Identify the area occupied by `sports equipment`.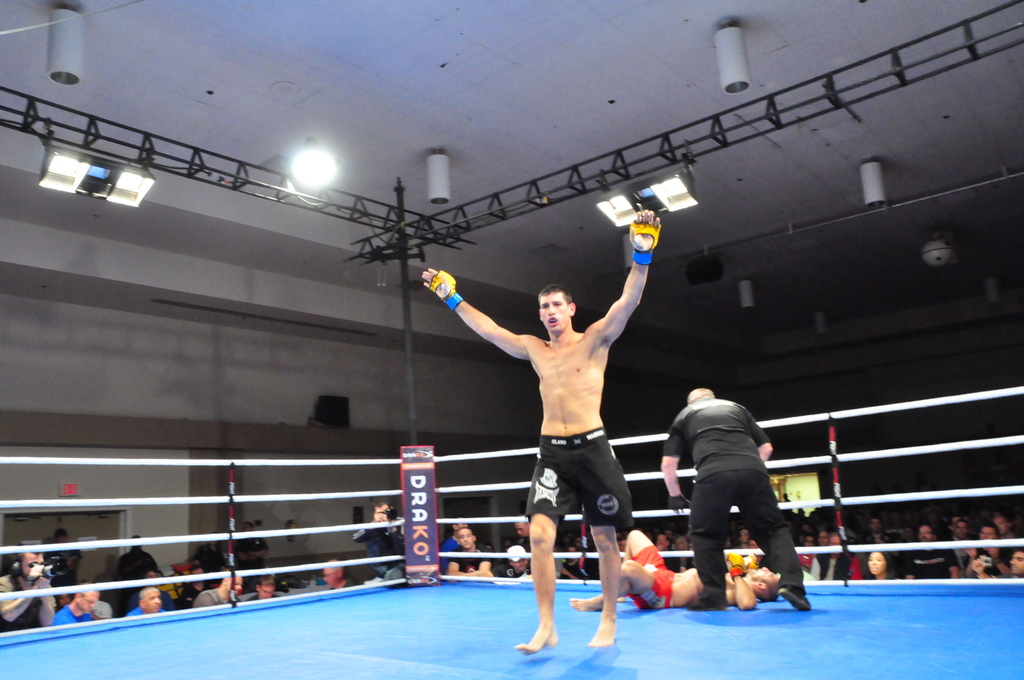
Area: {"left": 631, "top": 211, "right": 659, "bottom": 263}.
